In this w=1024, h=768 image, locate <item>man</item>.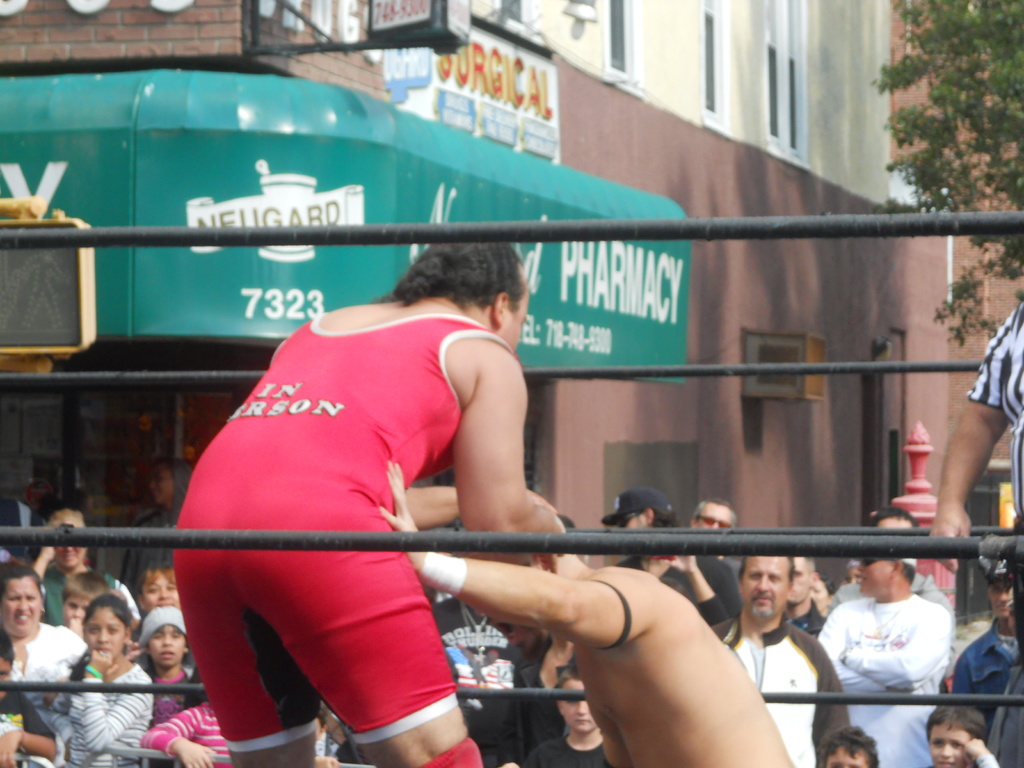
Bounding box: 710/553/850/767.
